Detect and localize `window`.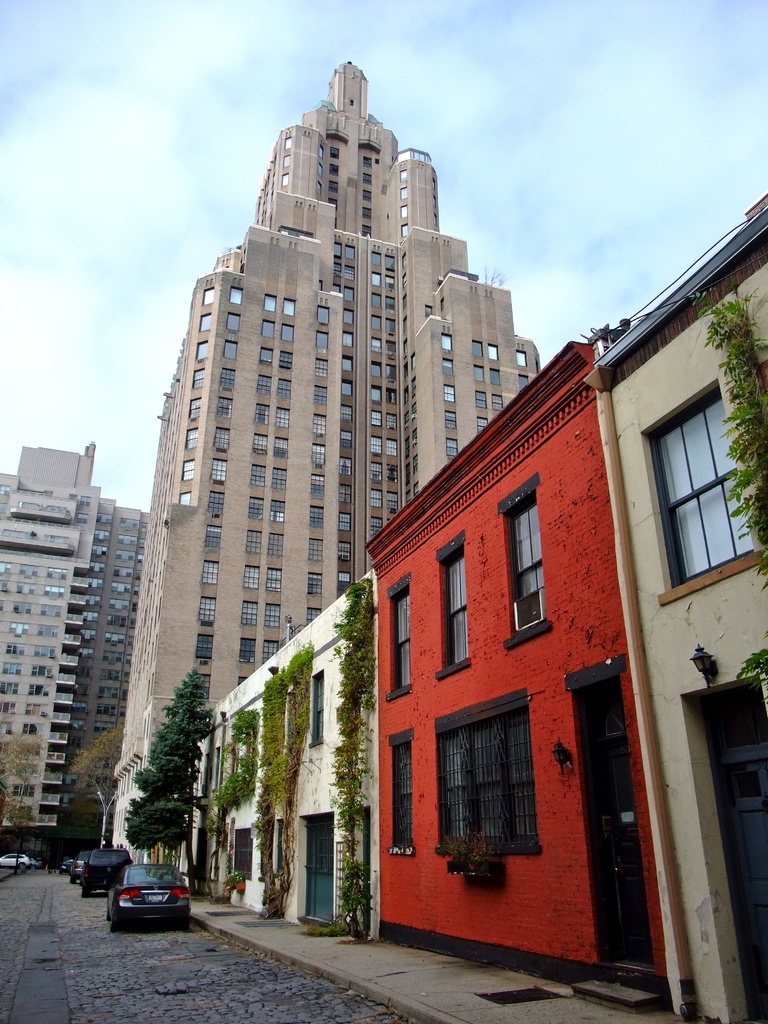
Localized at (197, 338, 204, 358).
